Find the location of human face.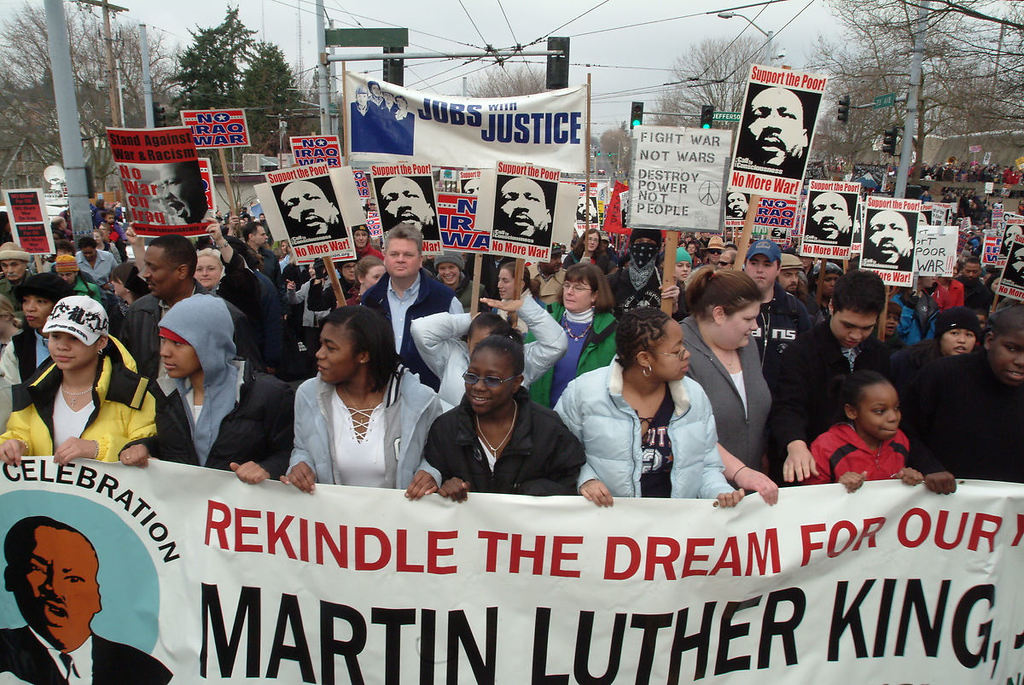
Location: crop(496, 267, 513, 301).
